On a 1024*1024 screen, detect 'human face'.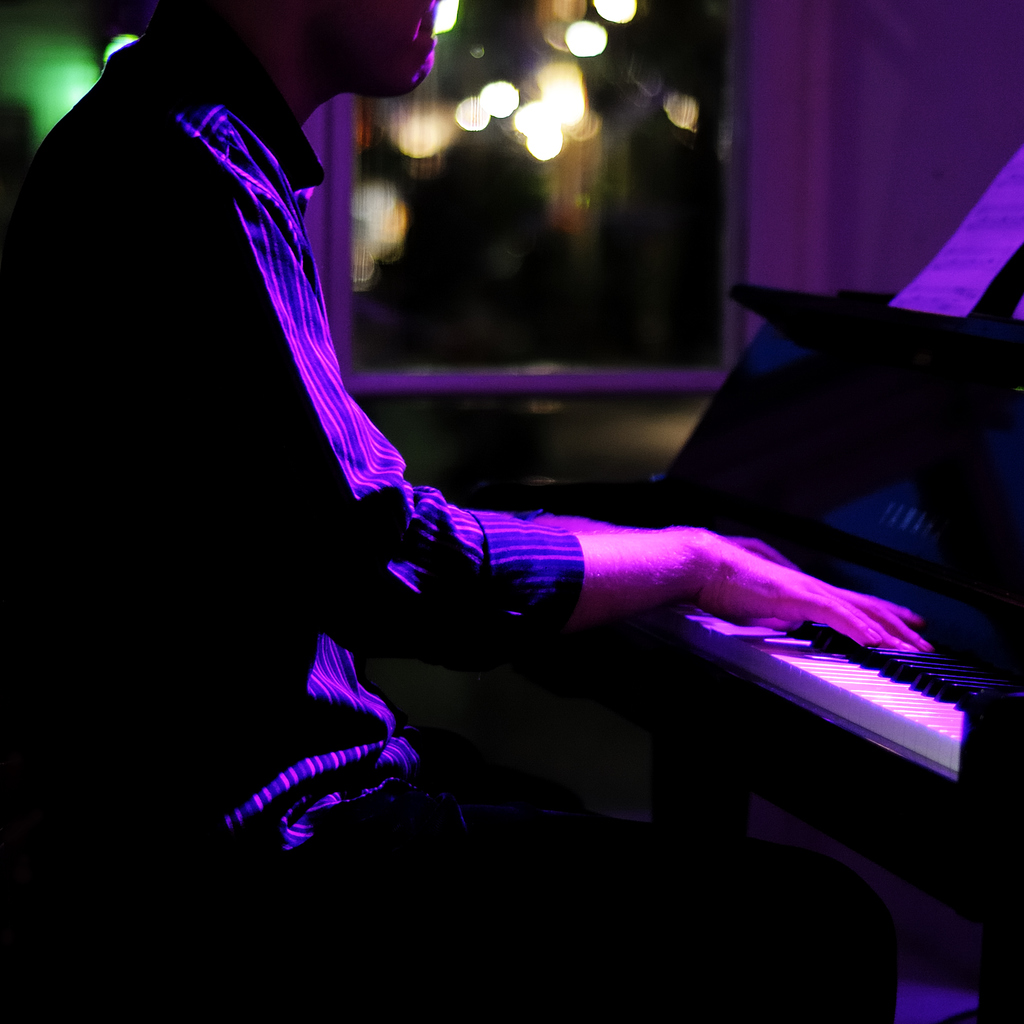
{"x1": 311, "y1": 0, "x2": 436, "y2": 95}.
